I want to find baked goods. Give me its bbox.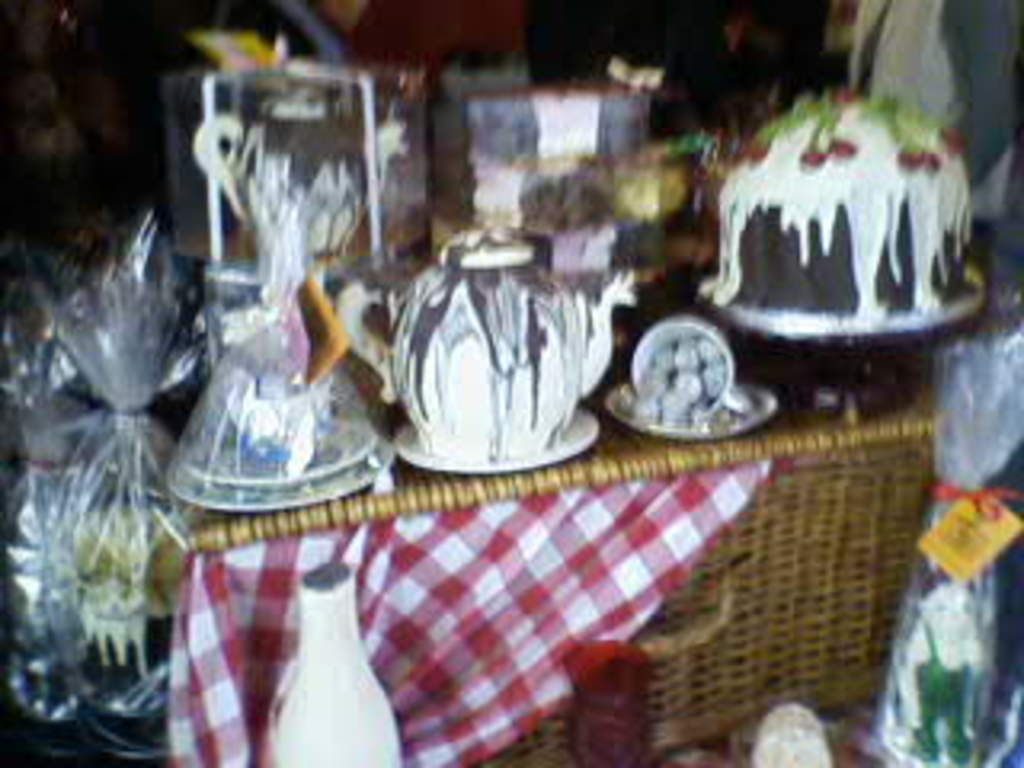
[704, 90, 970, 314].
